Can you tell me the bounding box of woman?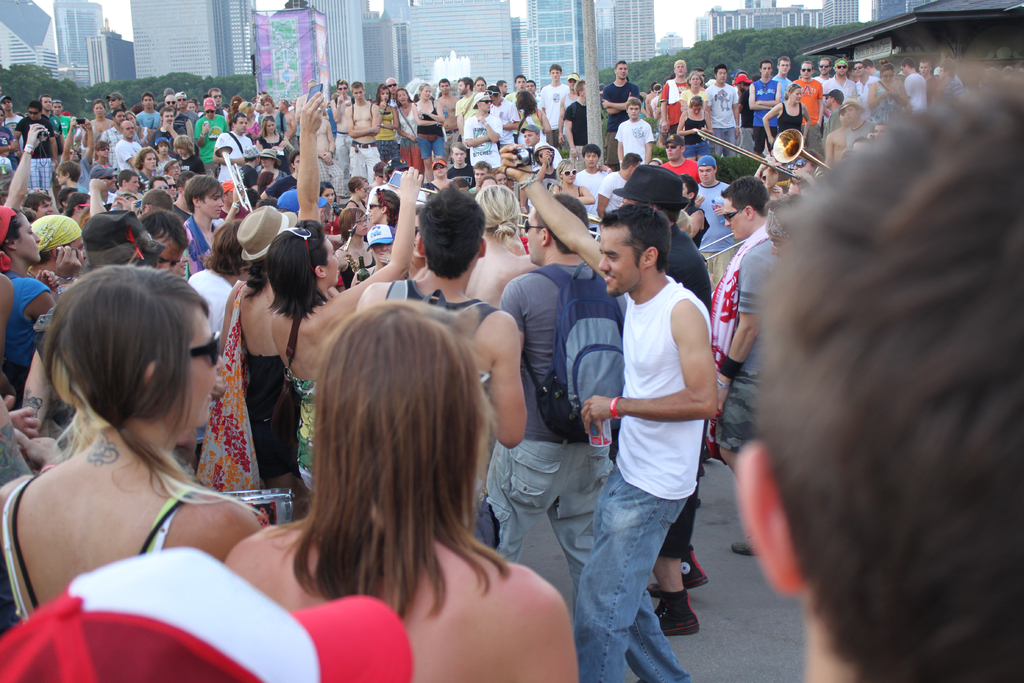
l=515, t=90, r=553, b=135.
